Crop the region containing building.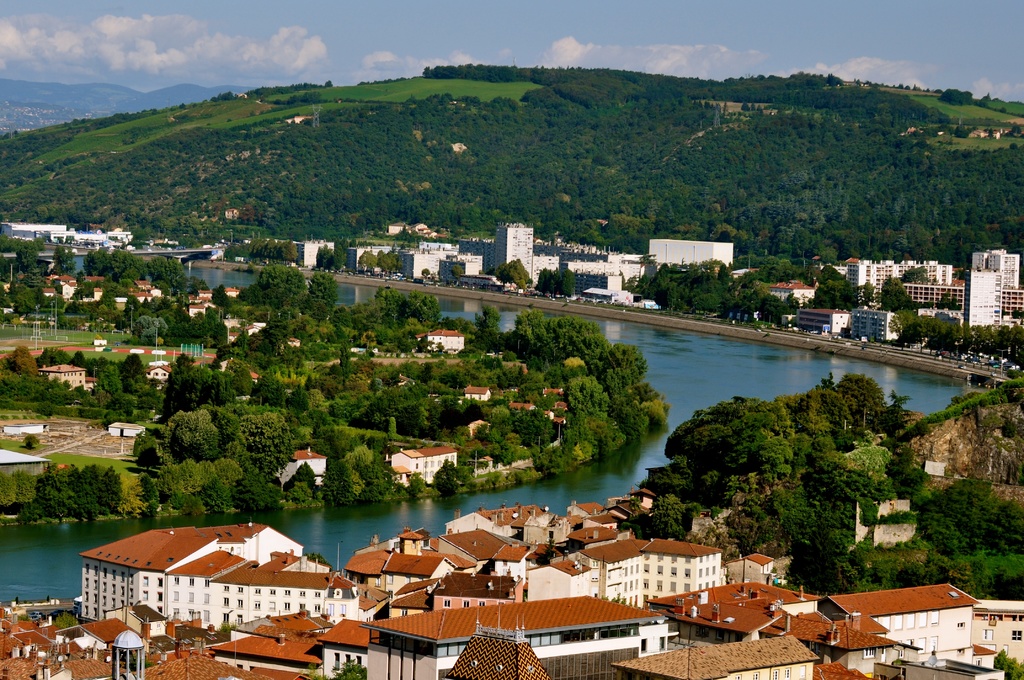
Crop region: detection(109, 417, 147, 439).
